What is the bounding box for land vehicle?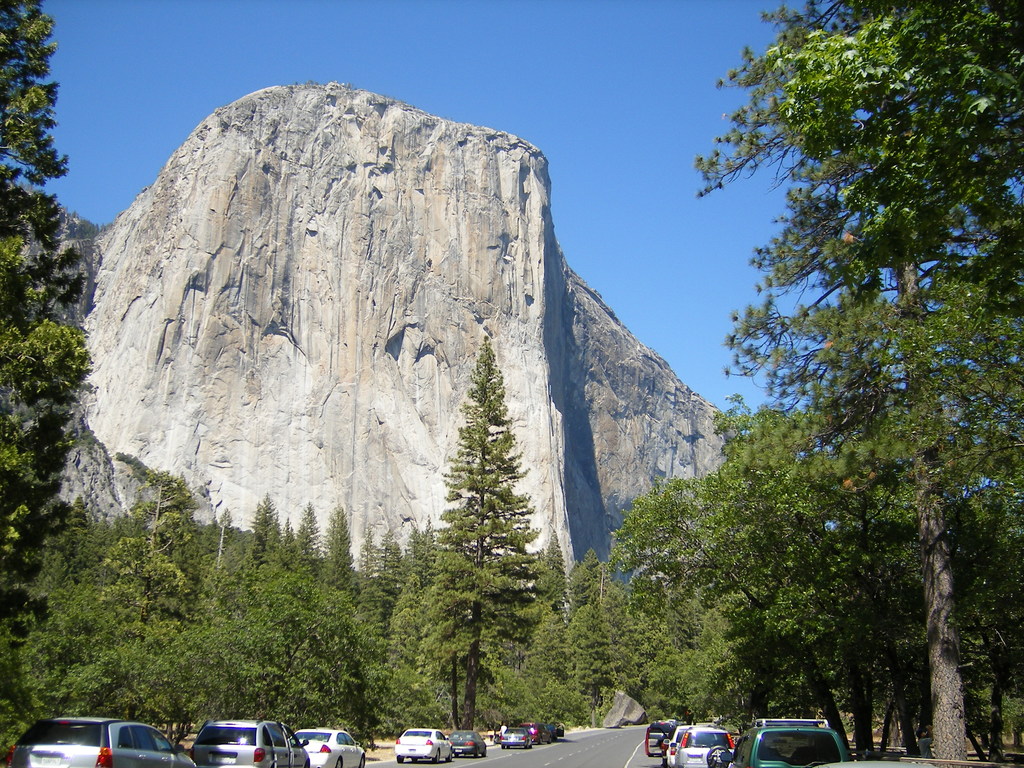
526:722:553:742.
